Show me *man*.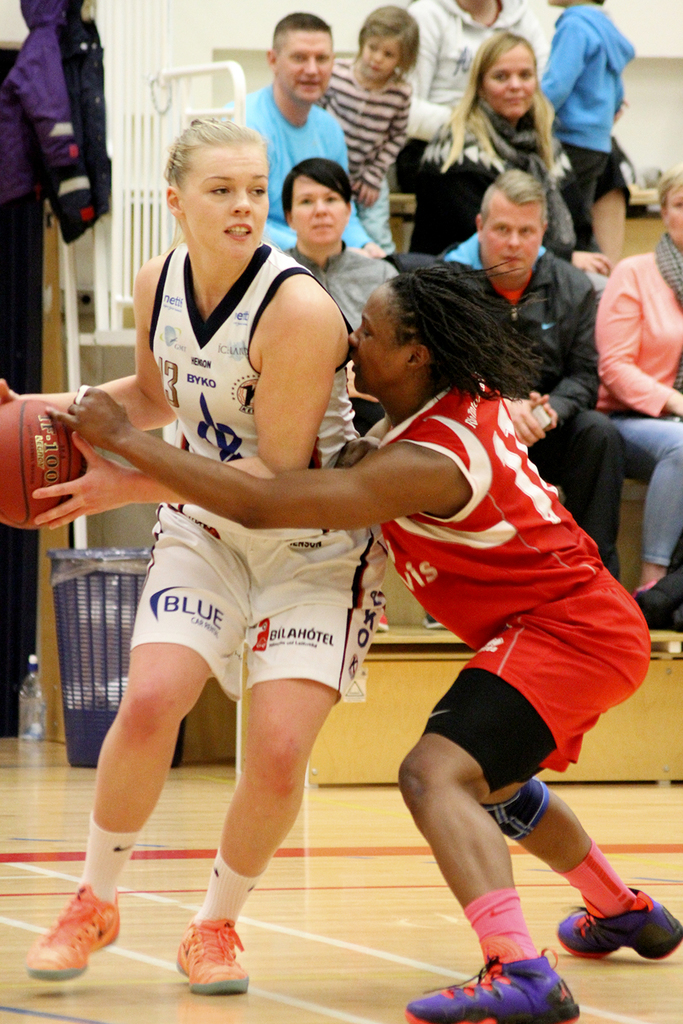
*man* is here: (x1=209, y1=8, x2=386, y2=258).
